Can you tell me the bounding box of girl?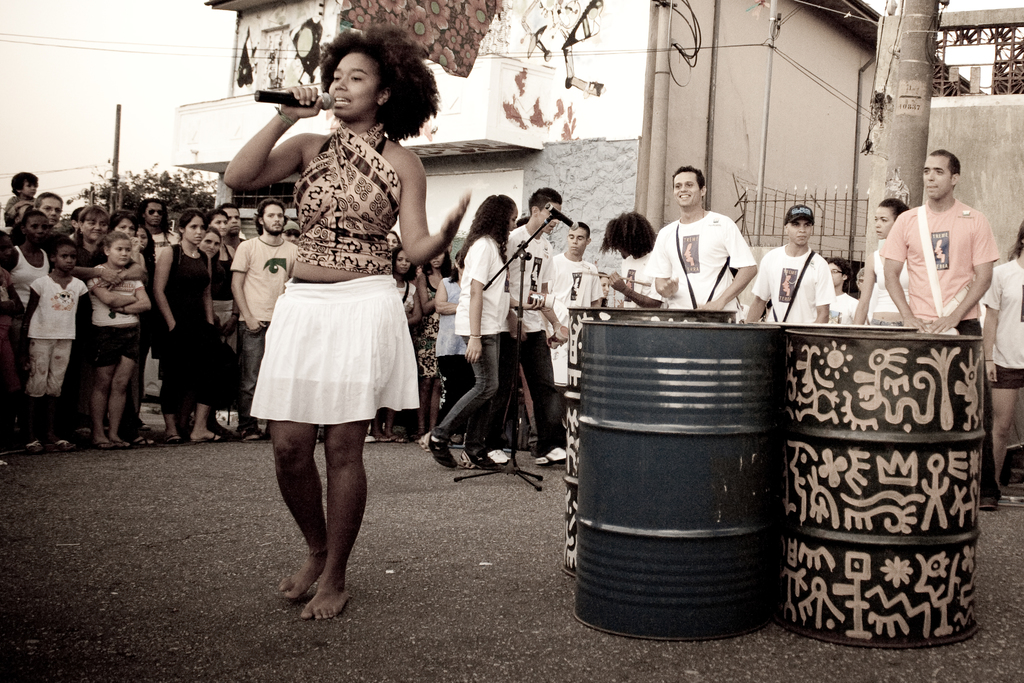
left=155, top=209, right=221, bottom=446.
